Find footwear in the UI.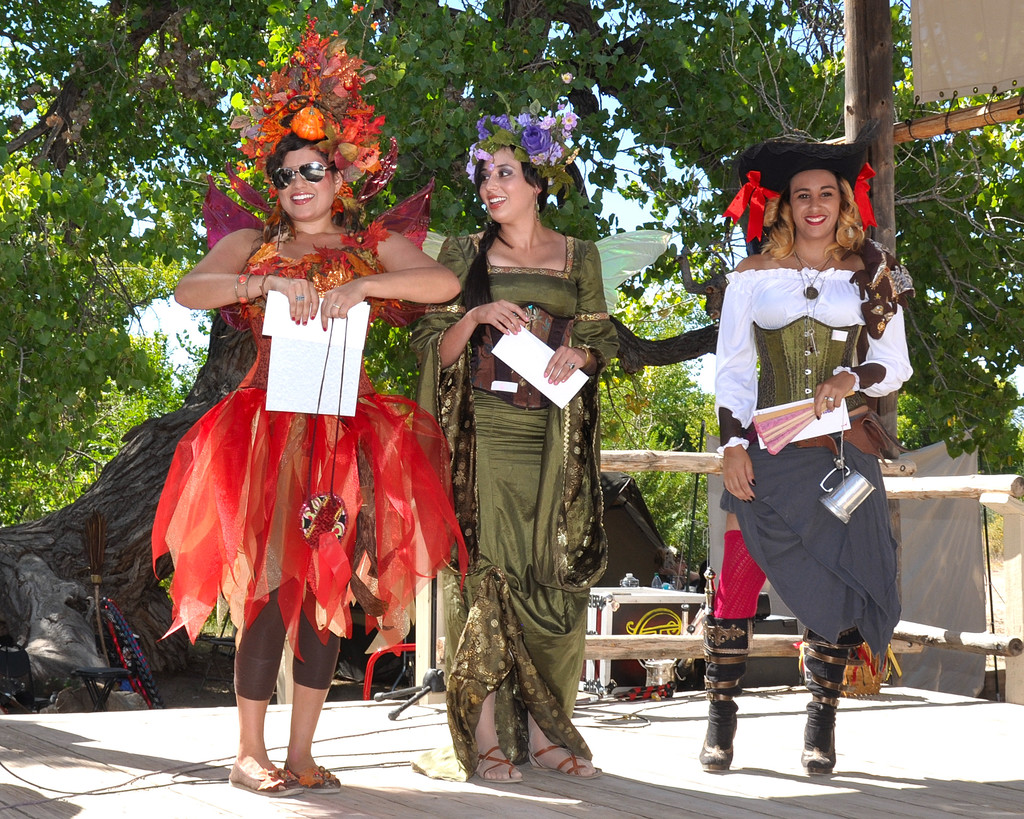
UI element at [x1=803, y1=655, x2=866, y2=790].
